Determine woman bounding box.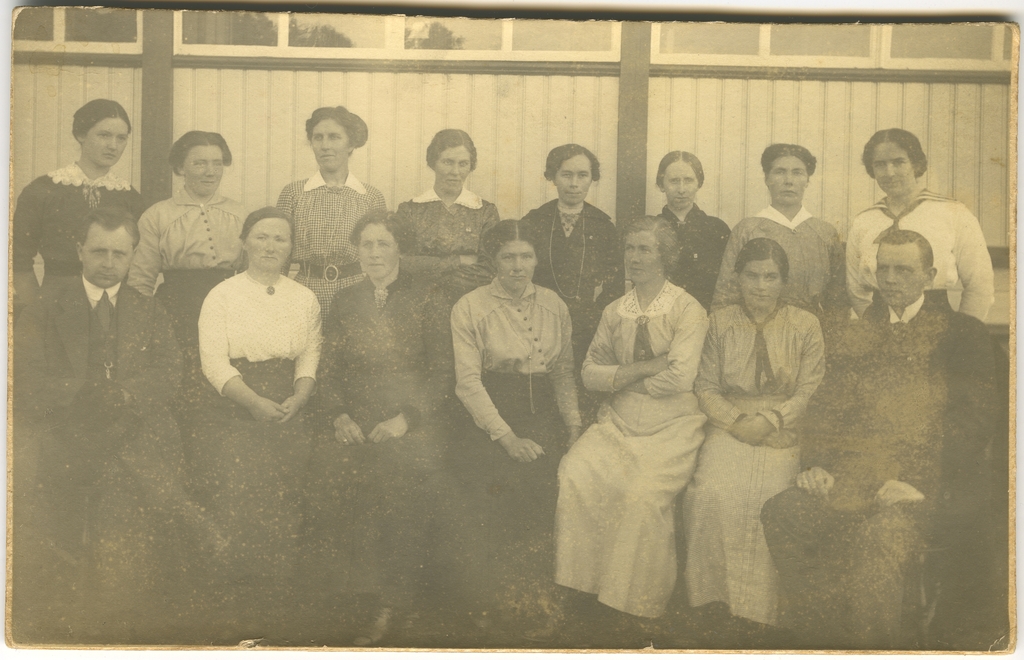
Determined: bbox(194, 210, 320, 486).
